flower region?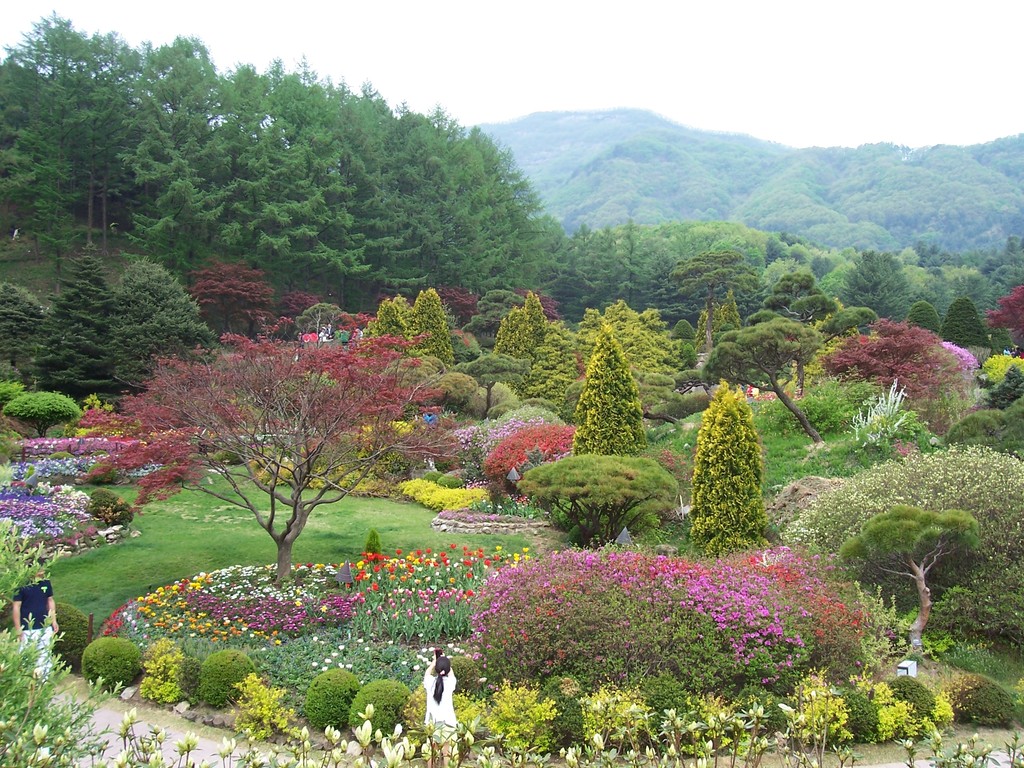
<bbox>956, 742, 970, 753</bbox>
